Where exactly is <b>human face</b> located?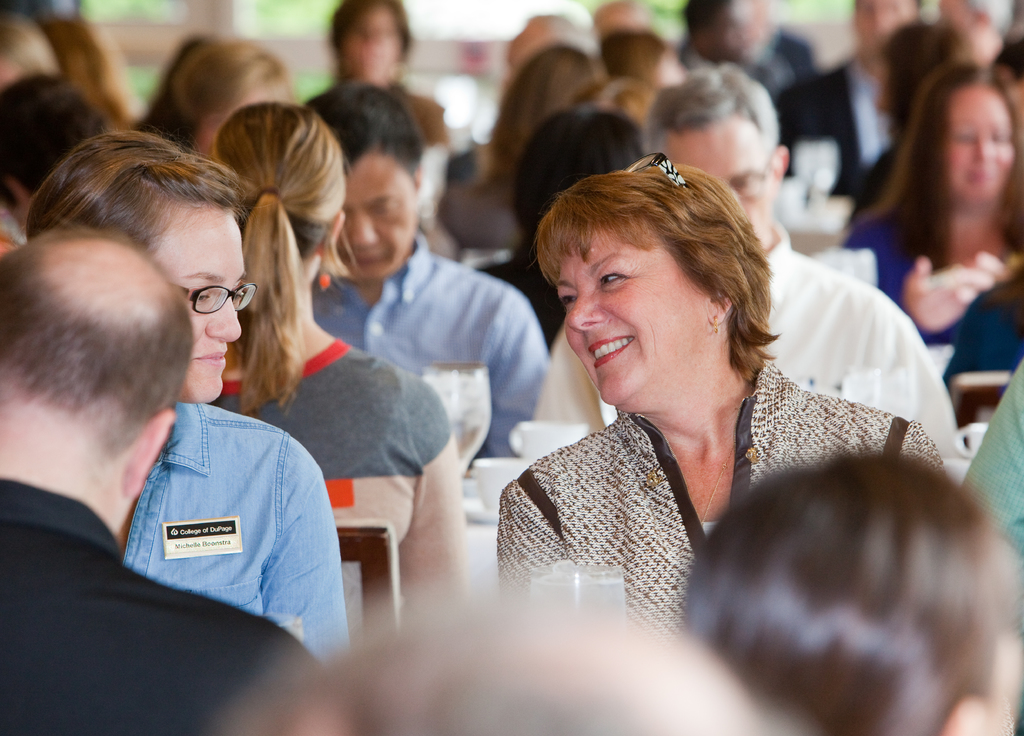
Its bounding box is 340, 154, 415, 282.
